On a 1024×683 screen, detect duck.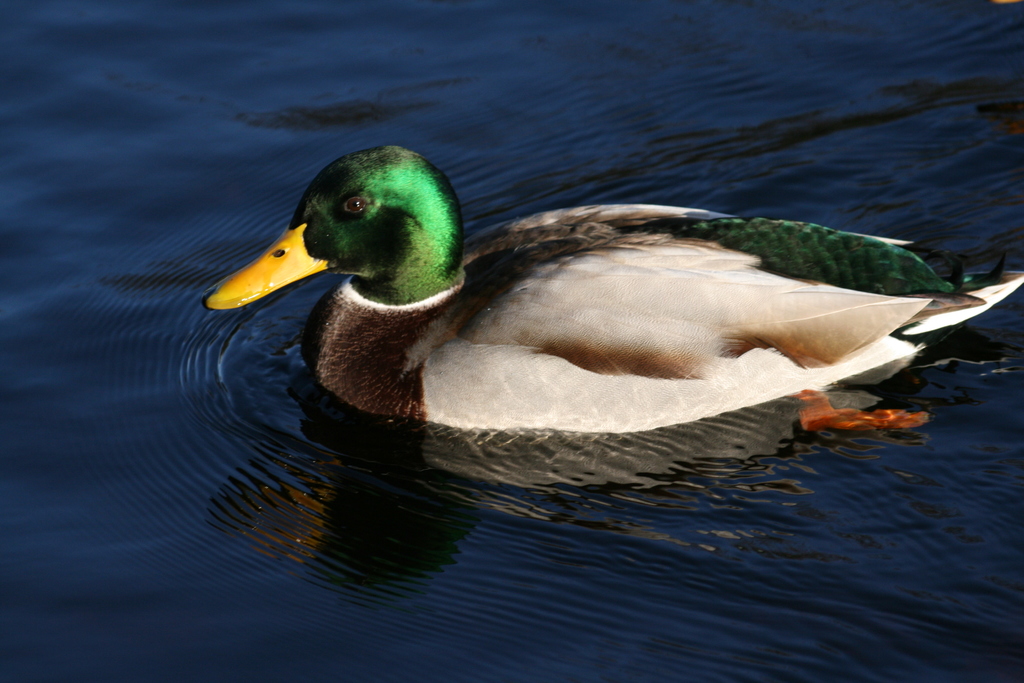
<box>197,145,982,464</box>.
